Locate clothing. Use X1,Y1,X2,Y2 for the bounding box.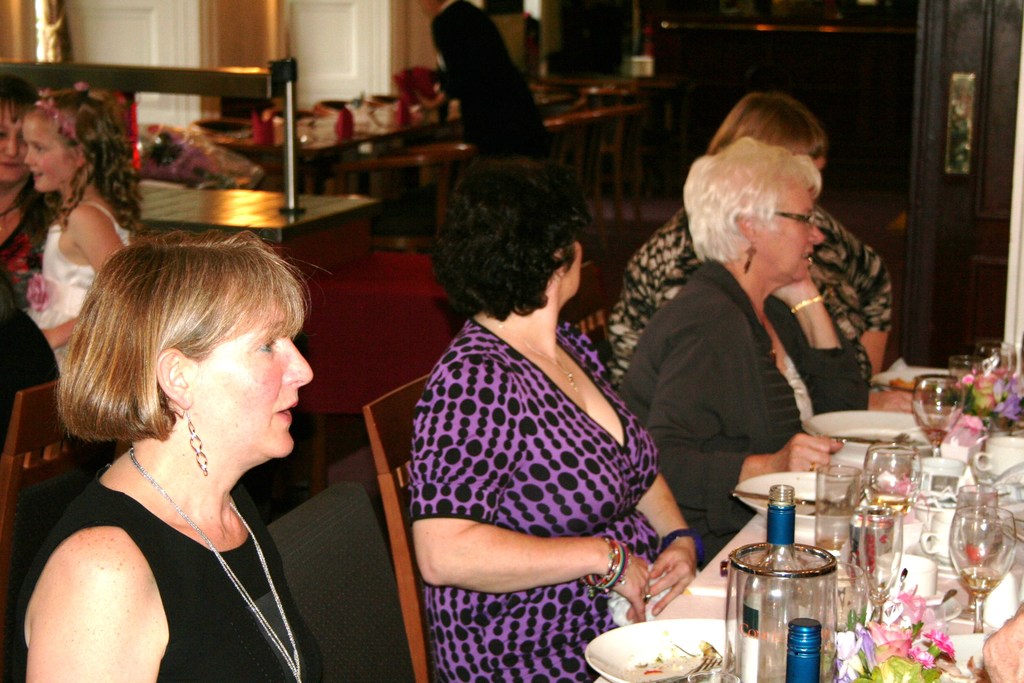
616,199,886,413.
